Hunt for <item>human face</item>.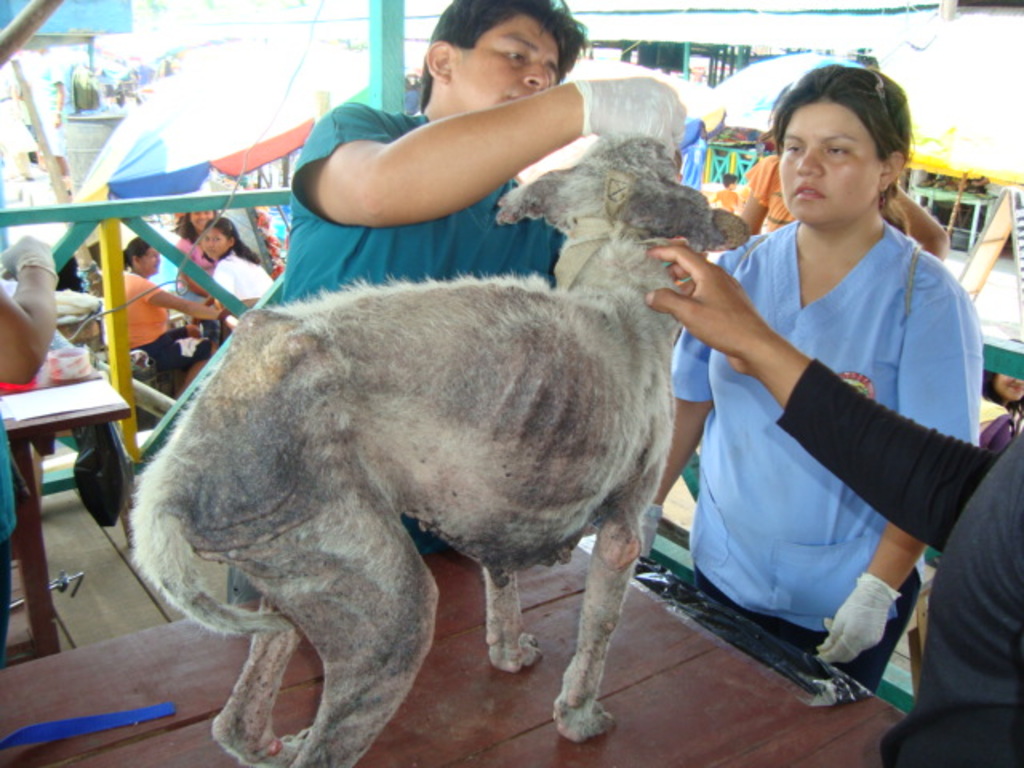
Hunted down at crop(995, 370, 1022, 405).
